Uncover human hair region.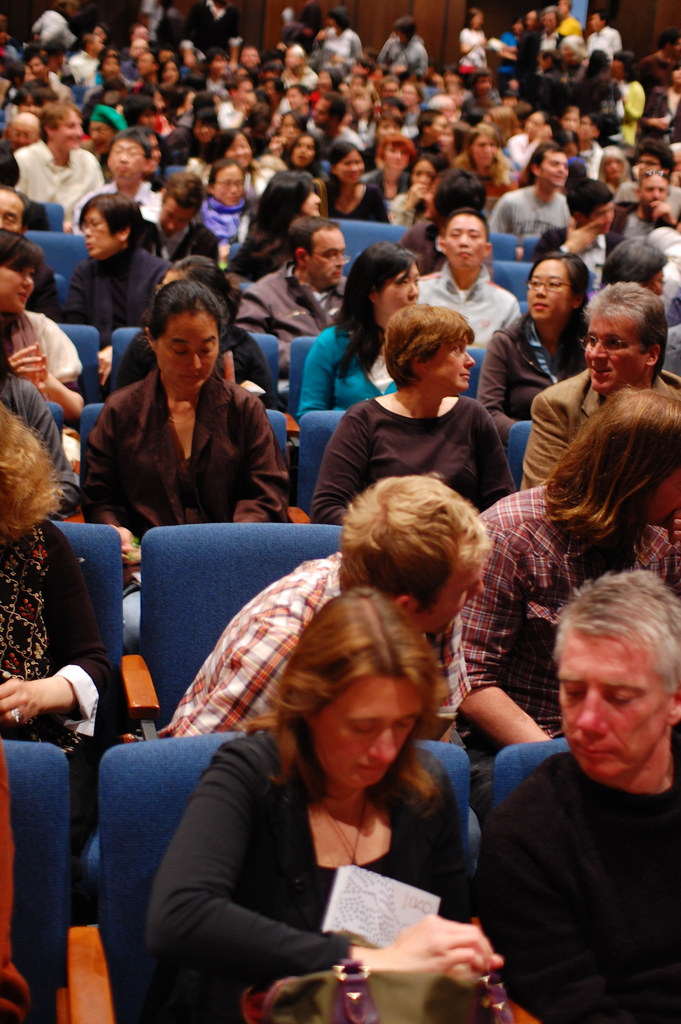
Uncovered: {"left": 186, "top": 106, "right": 219, "bottom": 160}.
